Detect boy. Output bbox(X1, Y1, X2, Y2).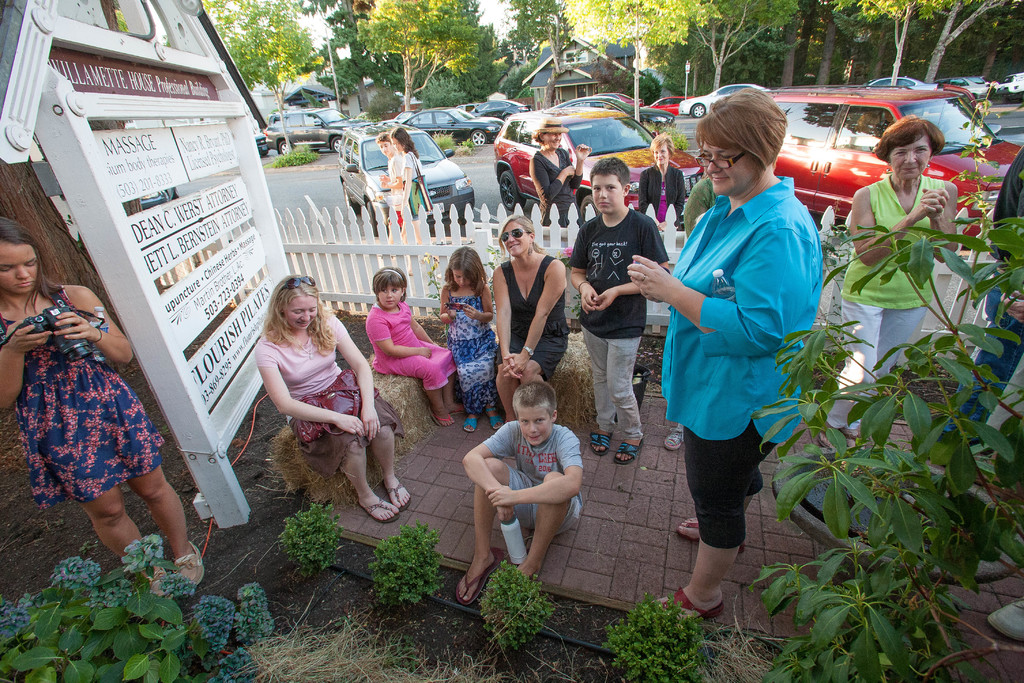
bbox(457, 370, 600, 605).
